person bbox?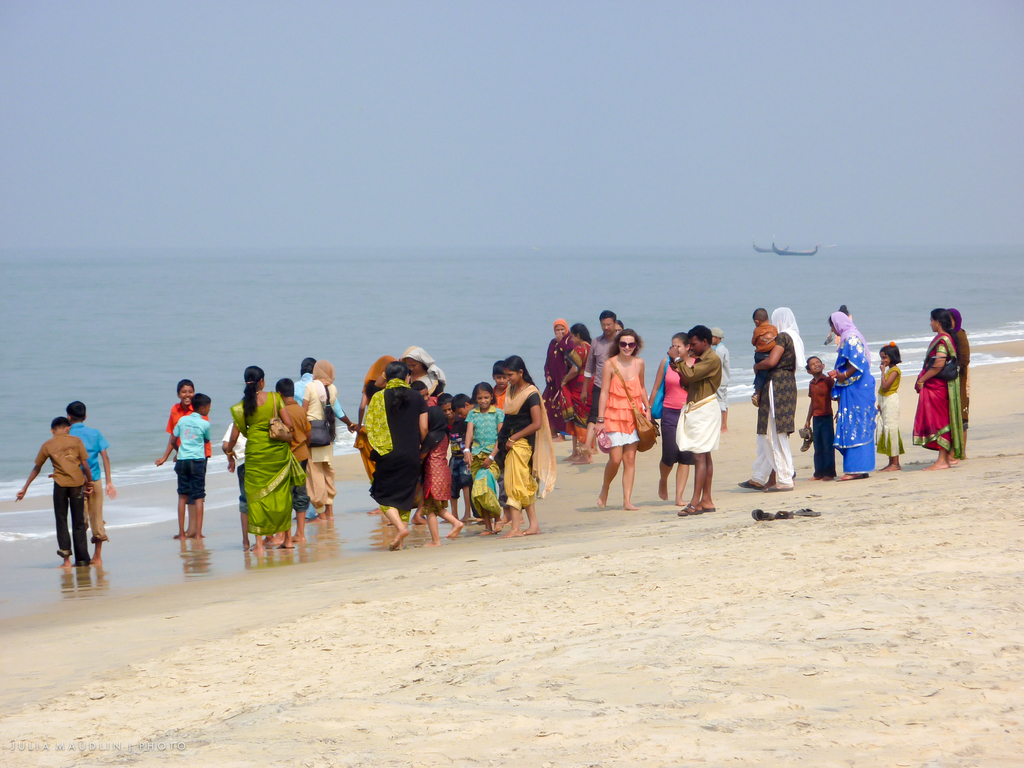
bbox=(165, 378, 211, 537)
